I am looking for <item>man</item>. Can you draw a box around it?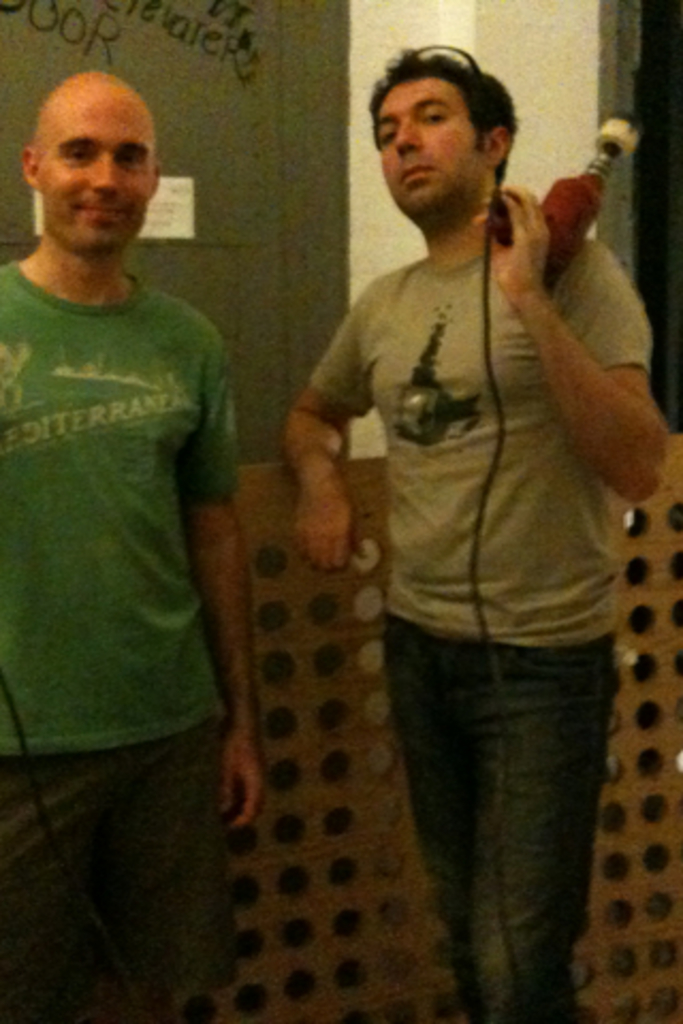
Sure, the bounding box is [left=222, top=47, right=653, bottom=969].
